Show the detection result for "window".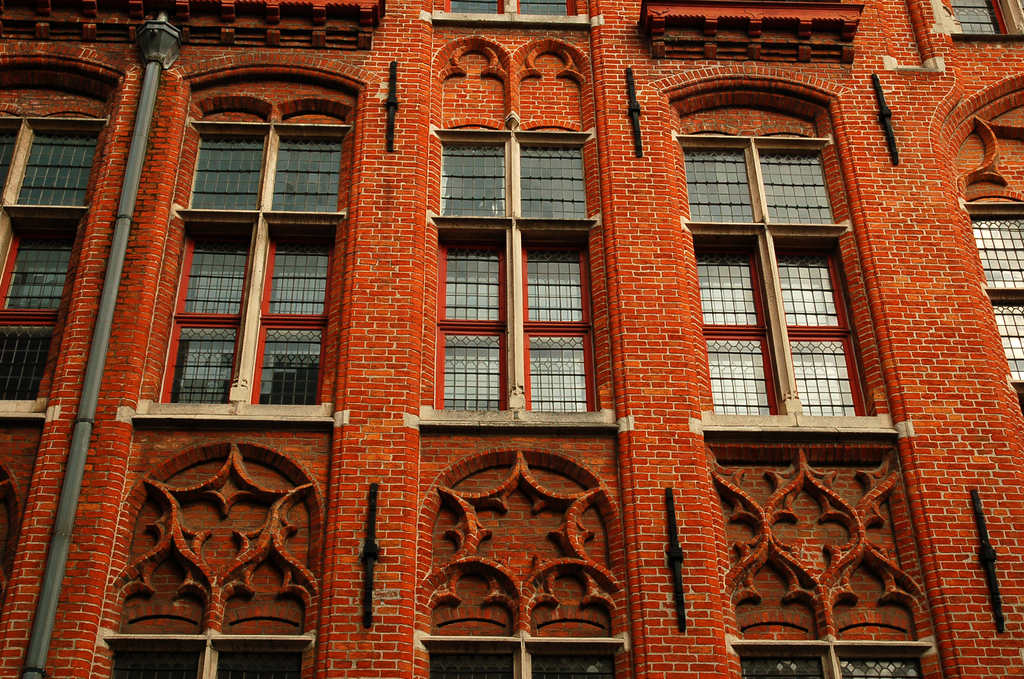
detection(740, 644, 934, 678).
